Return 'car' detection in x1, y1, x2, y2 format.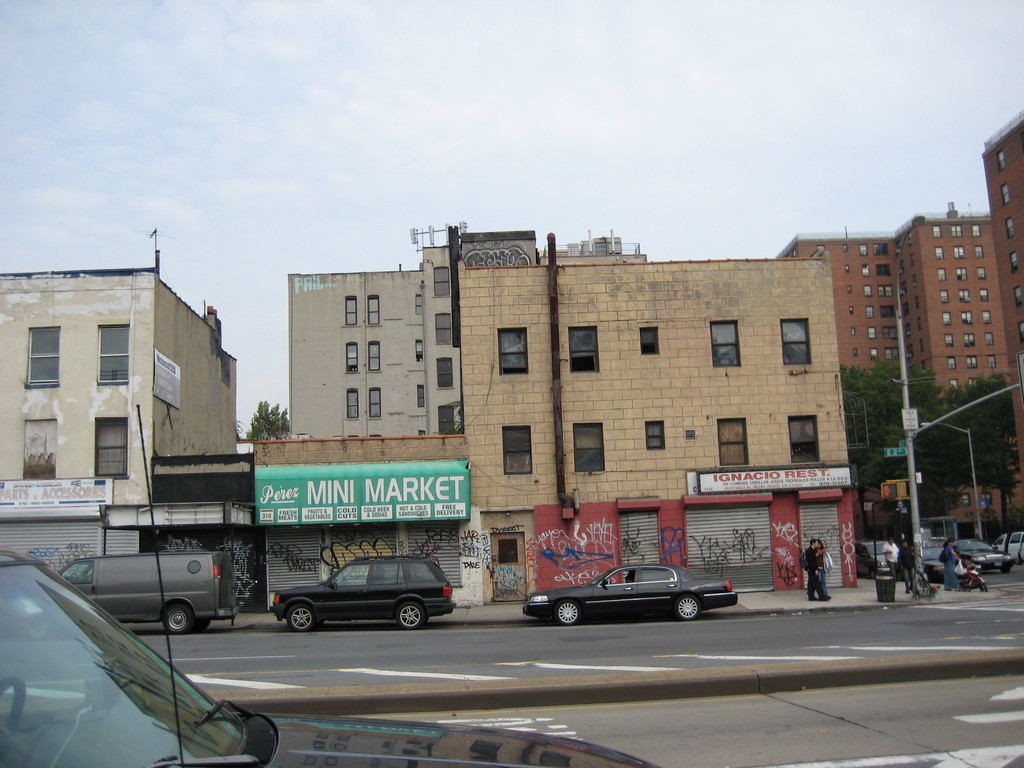
947, 535, 1014, 568.
